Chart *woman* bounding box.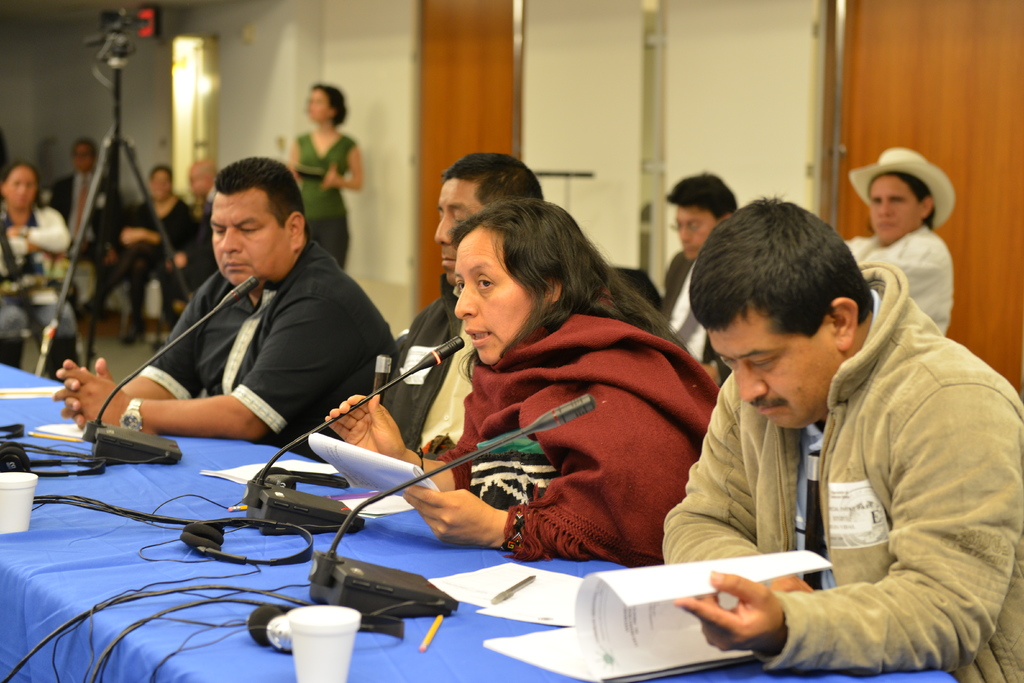
Charted: Rect(115, 161, 198, 337).
